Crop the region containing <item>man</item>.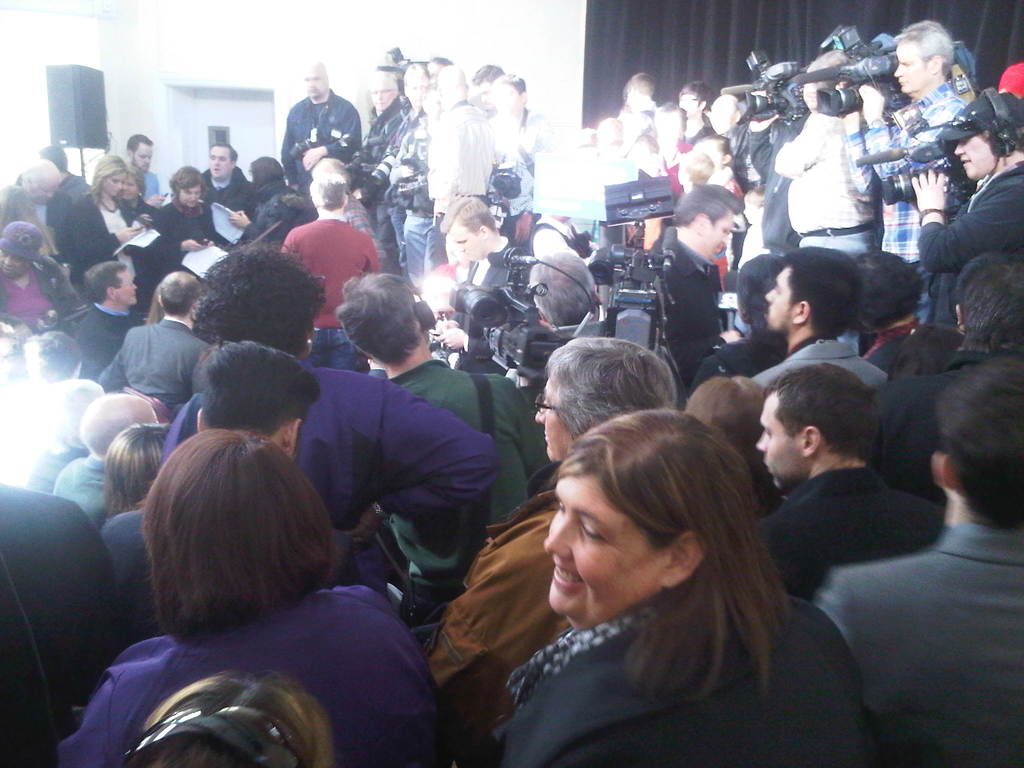
Crop region: locate(356, 73, 405, 243).
